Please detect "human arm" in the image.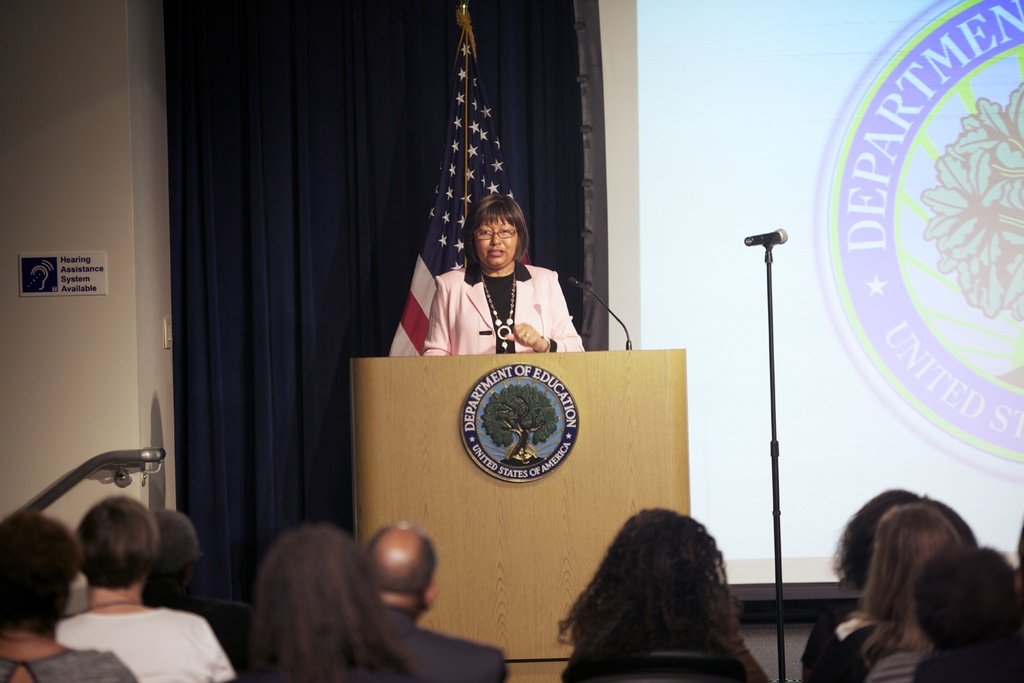
x1=200, y1=614, x2=243, y2=682.
